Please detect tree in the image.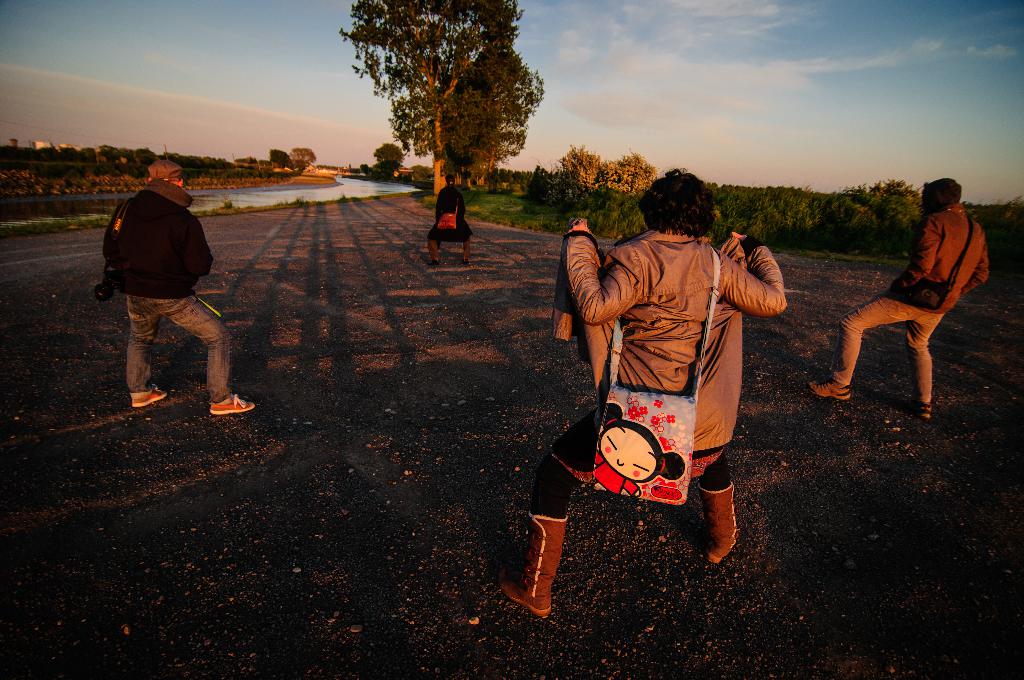
pyautogui.locateOnScreen(340, 0, 544, 213).
